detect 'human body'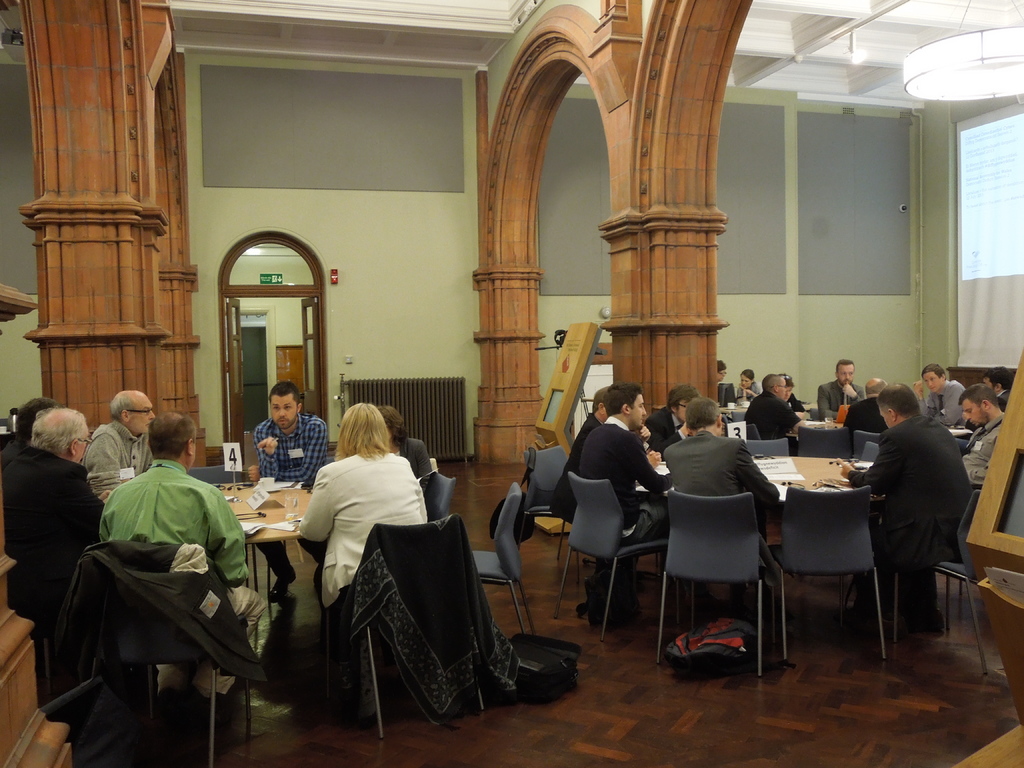
0:434:24:468
